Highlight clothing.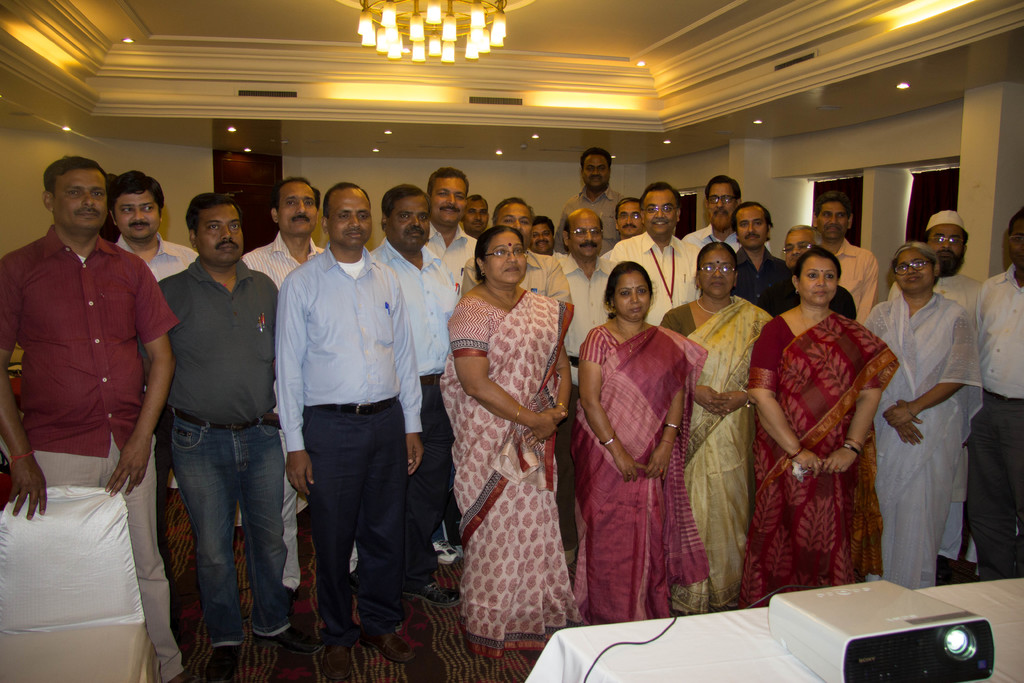
Highlighted region: (x1=436, y1=291, x2=575, y2=660).
